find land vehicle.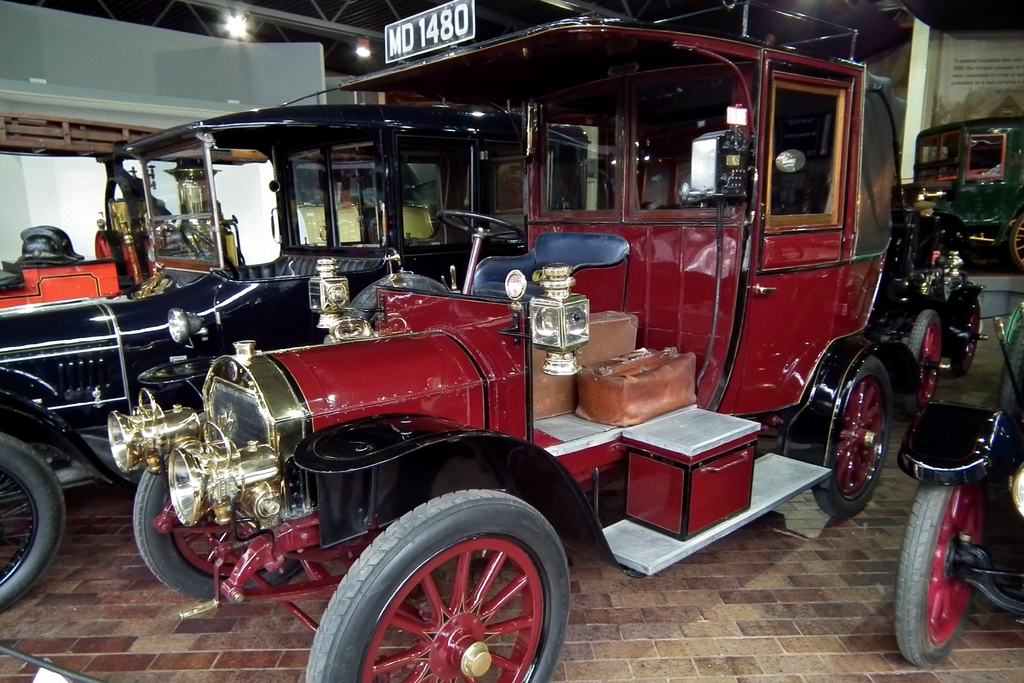
select_region(0, 97, 585, 618).
